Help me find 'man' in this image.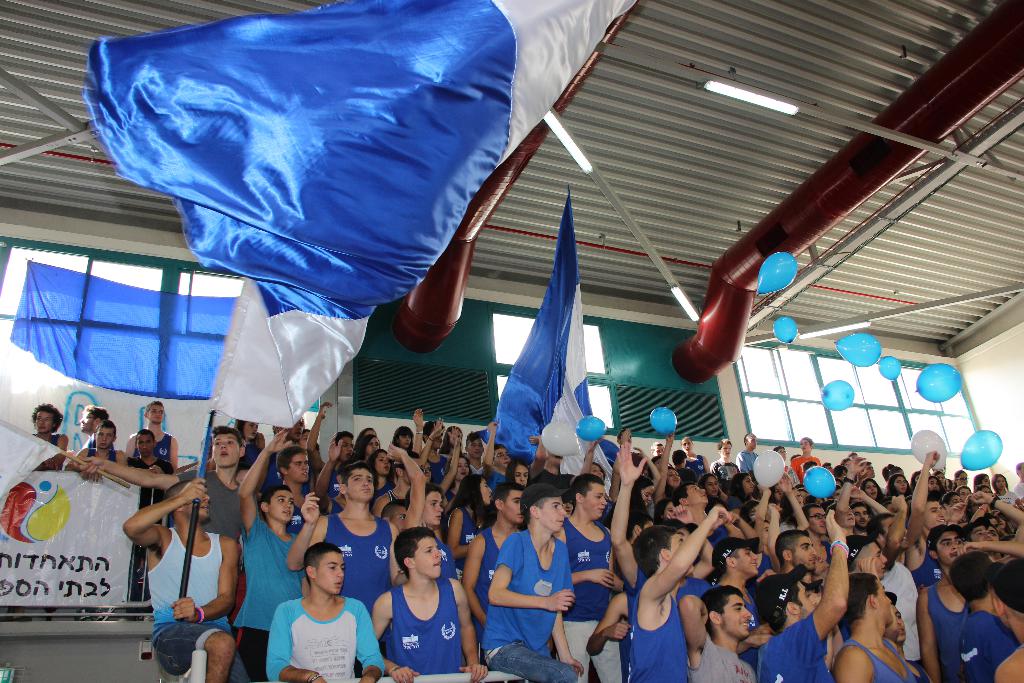
Found it: (x1=887, y1=585, x2=940, y2=682).
